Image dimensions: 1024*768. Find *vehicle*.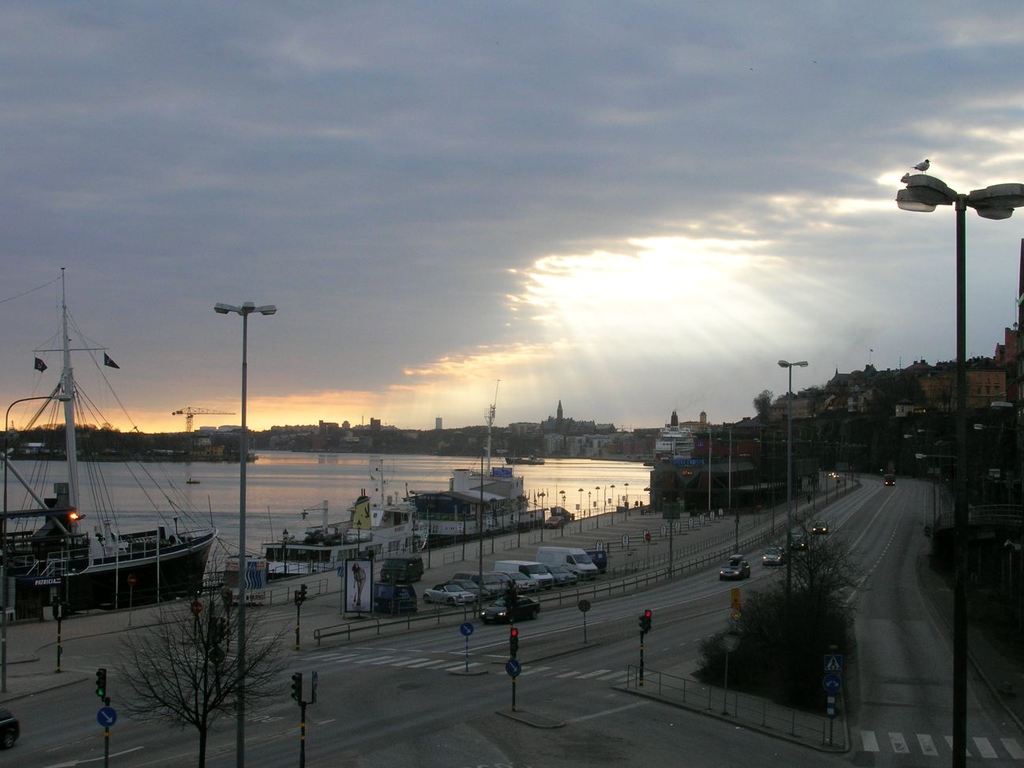
(x1=585, y1=544, x2=606, y2=569).
